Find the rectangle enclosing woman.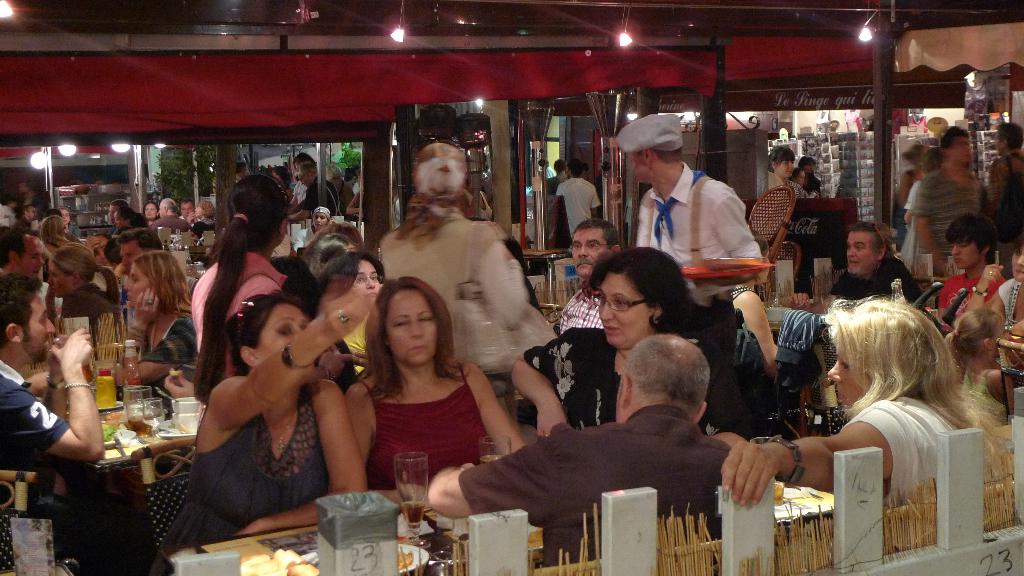
317, 252, 384, 374.
